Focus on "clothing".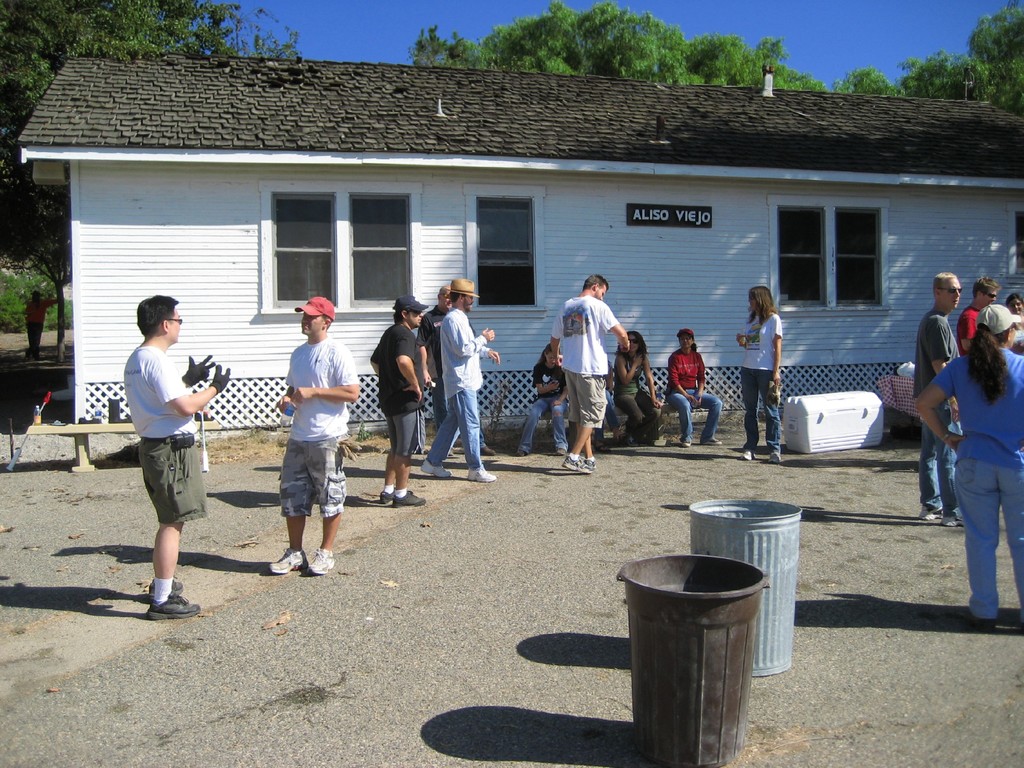
Focused at (417, 304, 460, 430).
